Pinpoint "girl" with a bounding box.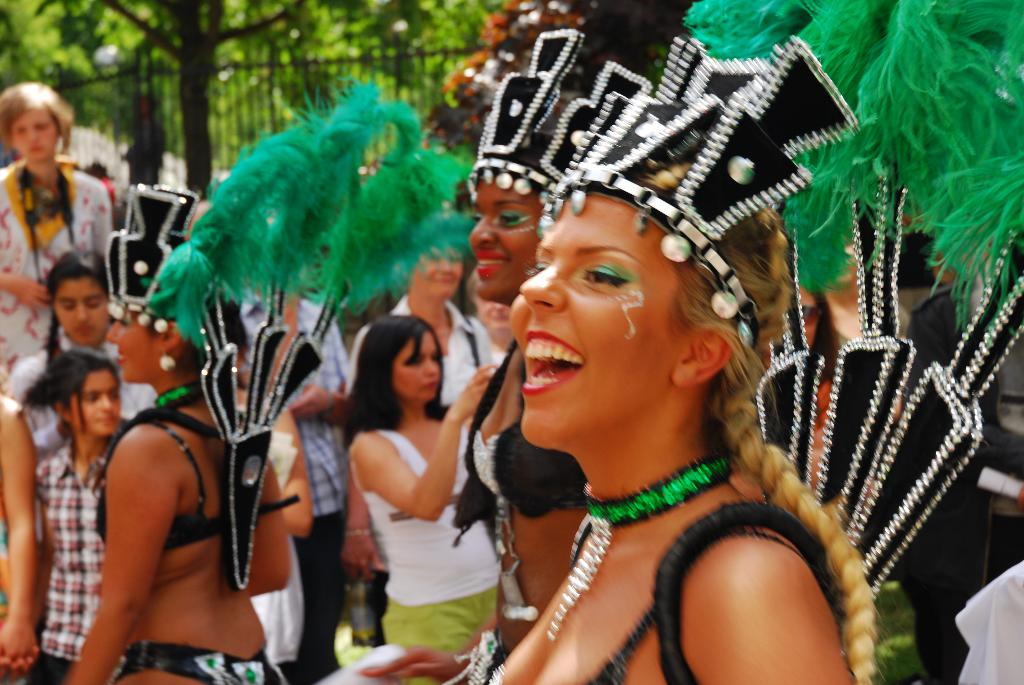
<bbox>33, 346, 141, 684</bbox>.
